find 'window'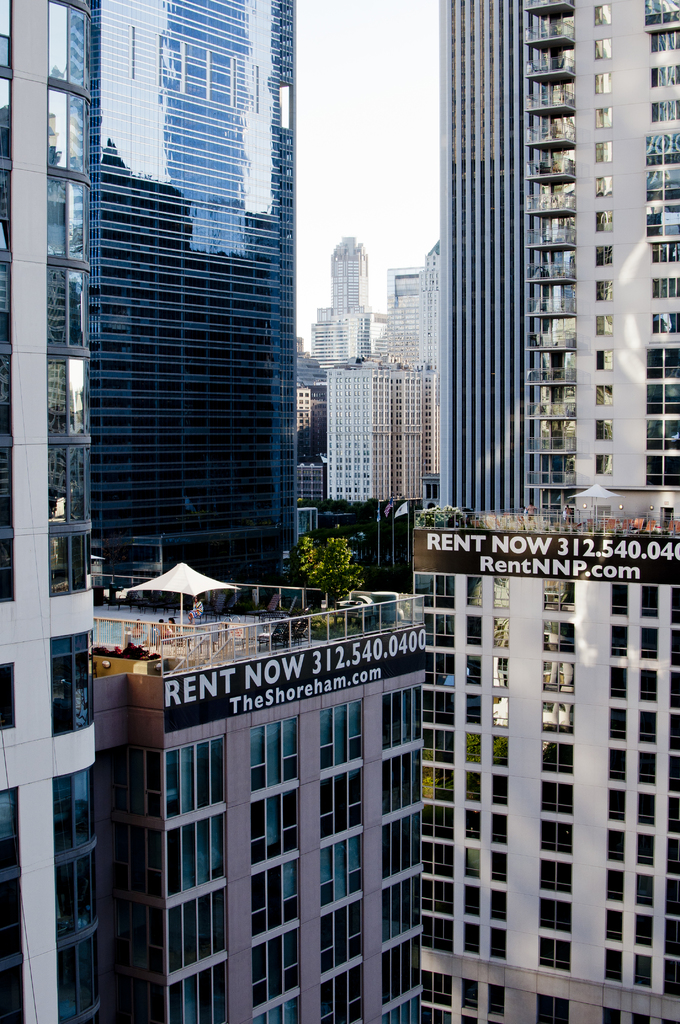
BBox(494, 734, 508, 767)
